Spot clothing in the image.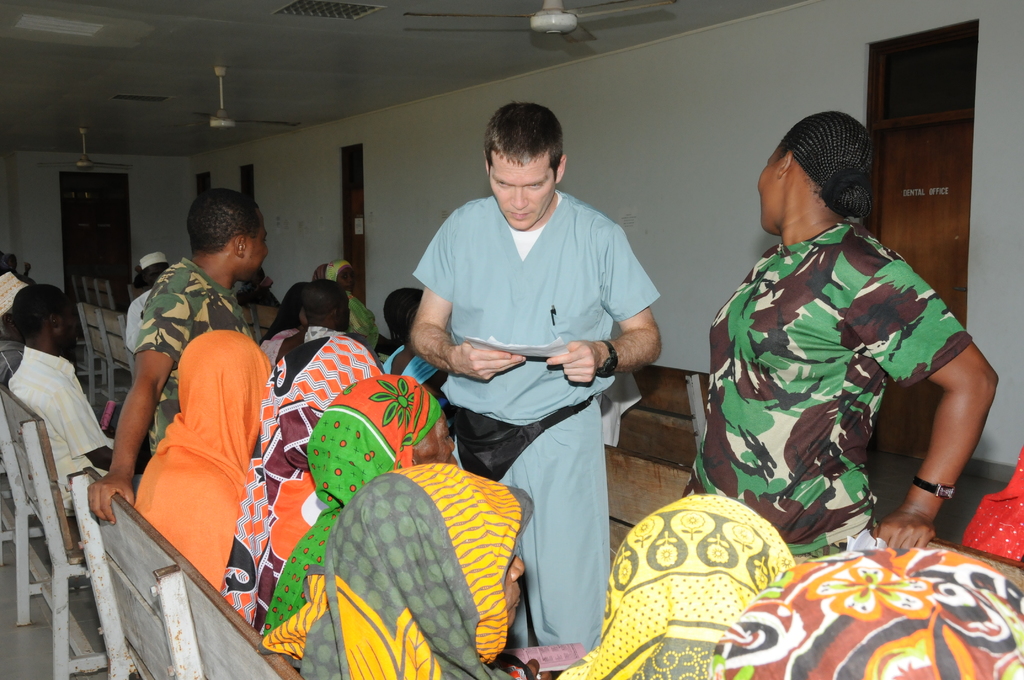
clothing found at 556/494/797/679.
